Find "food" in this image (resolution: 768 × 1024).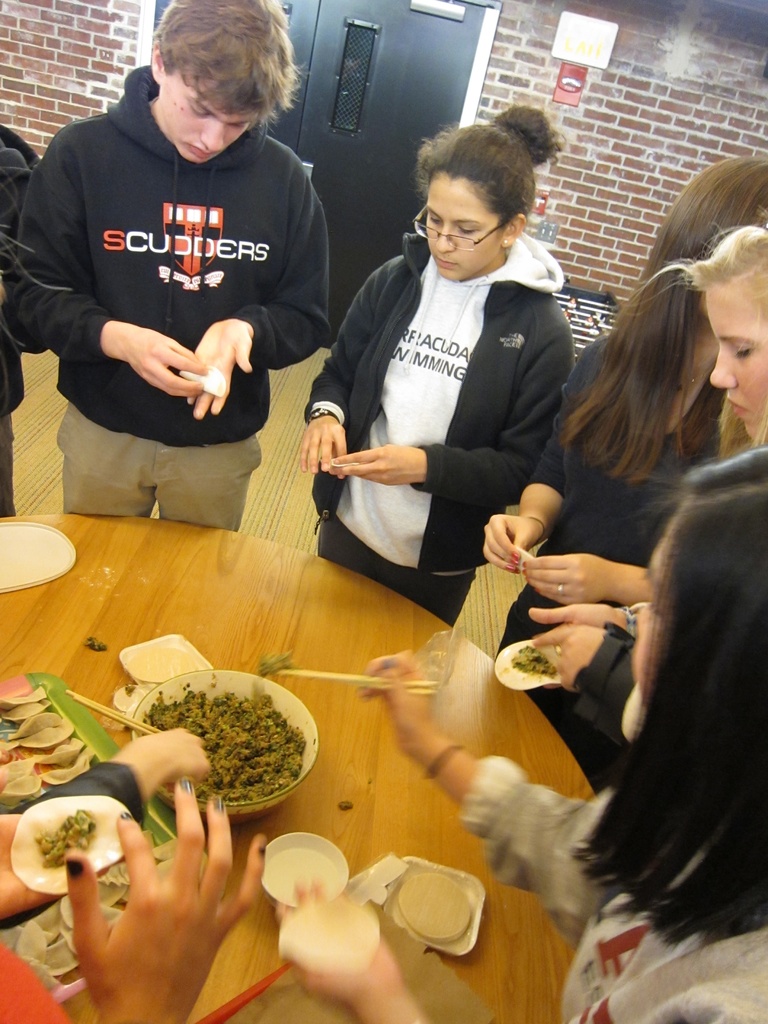
left=134, top=671, right=313, bottom=806.
